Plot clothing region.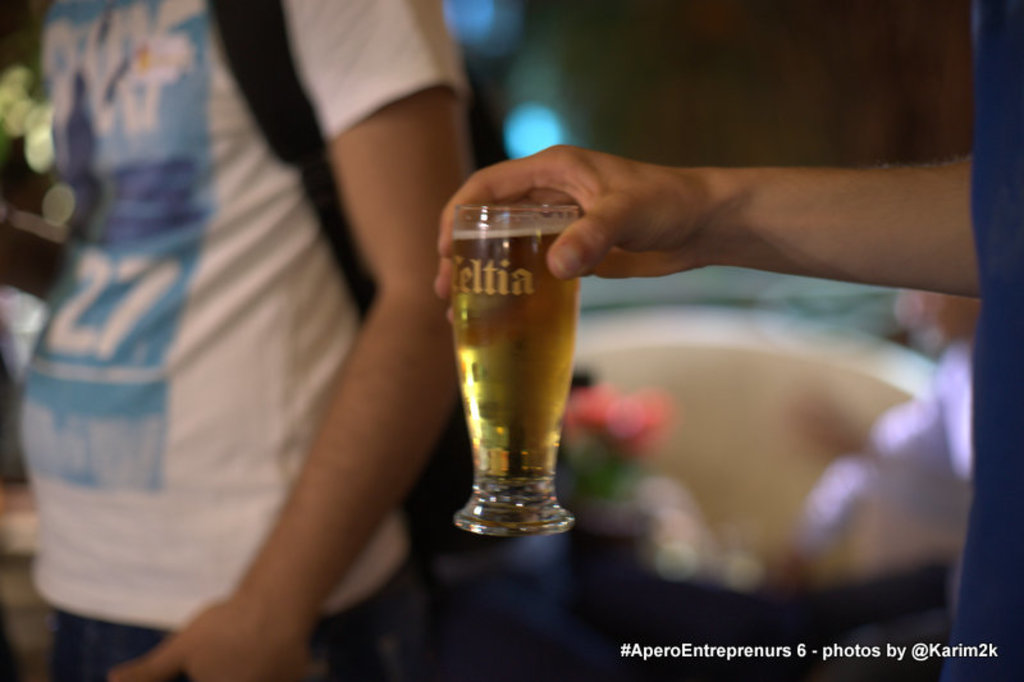
Plotted at {"left": 0, "top": 0, "right": 511, "bottom": 645}.
